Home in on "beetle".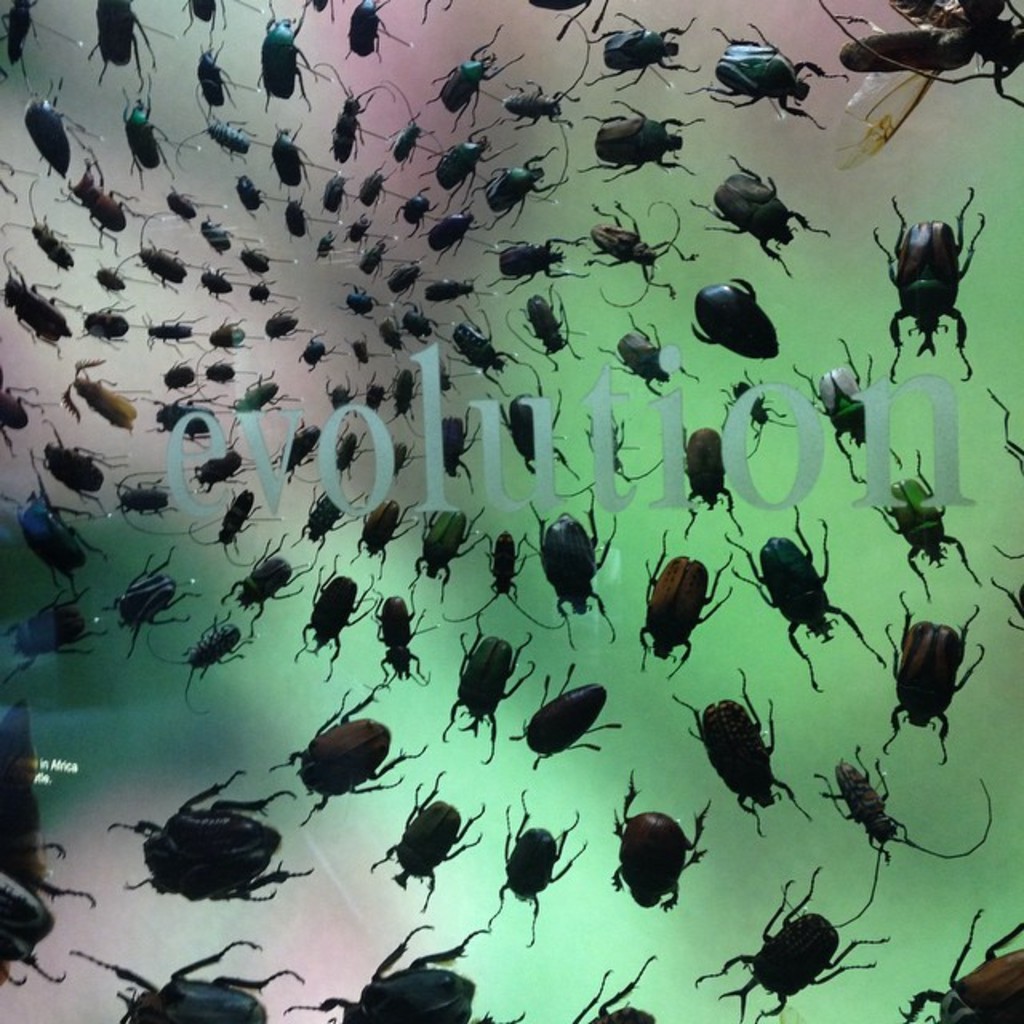
Homed in at x1=262 y1=419 x2=323 y2=480.
